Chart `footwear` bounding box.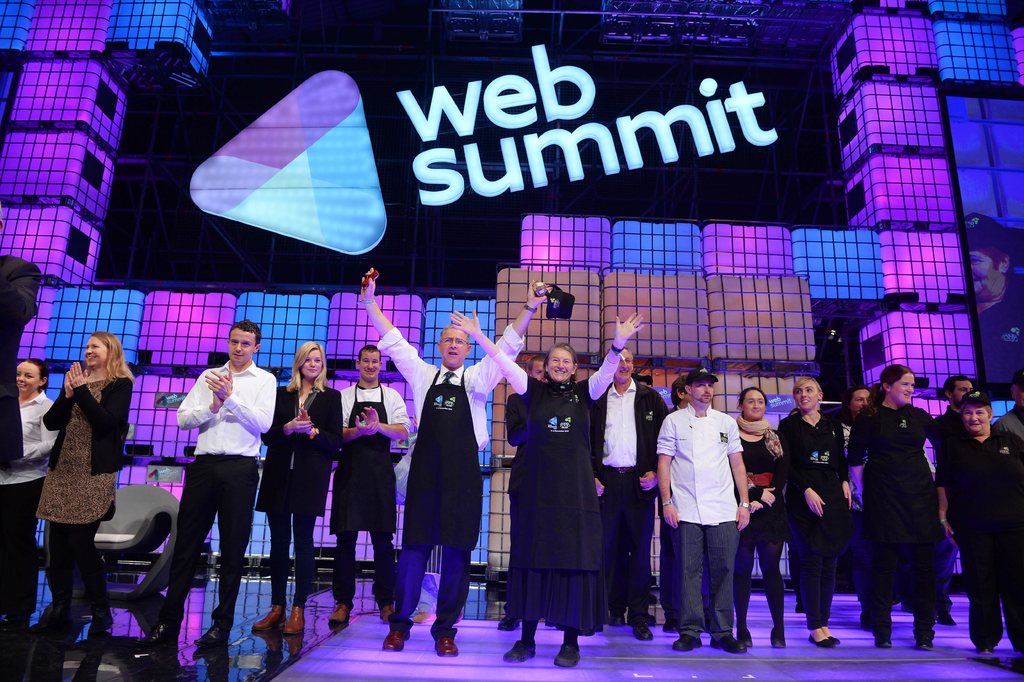
Charted: (x1=877, y1=638, x2=890, y2=650).
